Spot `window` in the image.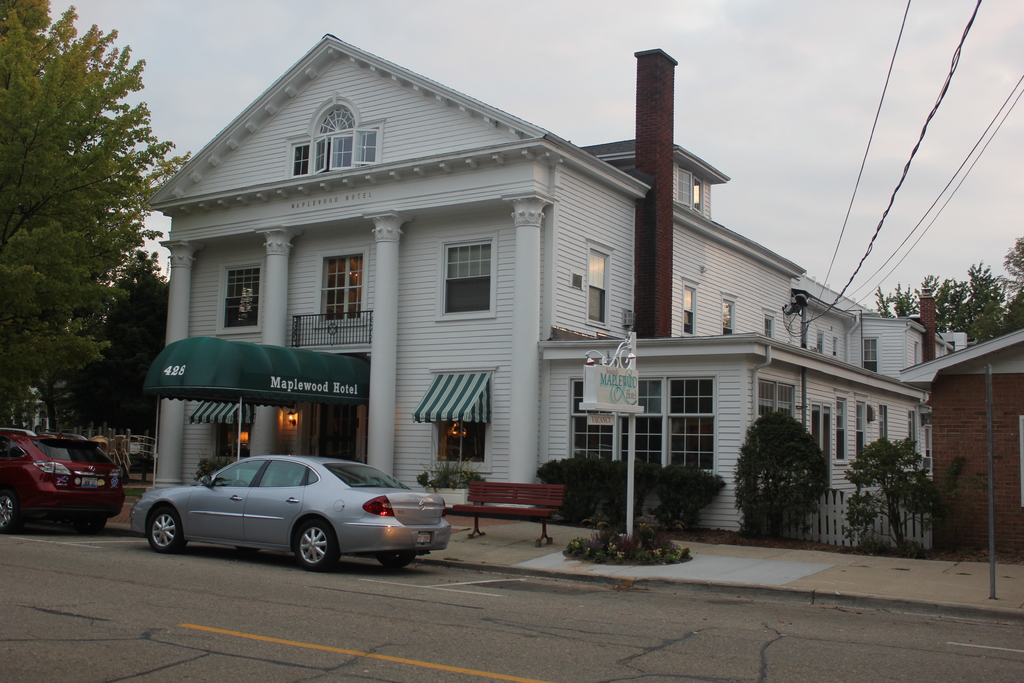
`window` found at 808/398/832/465.
